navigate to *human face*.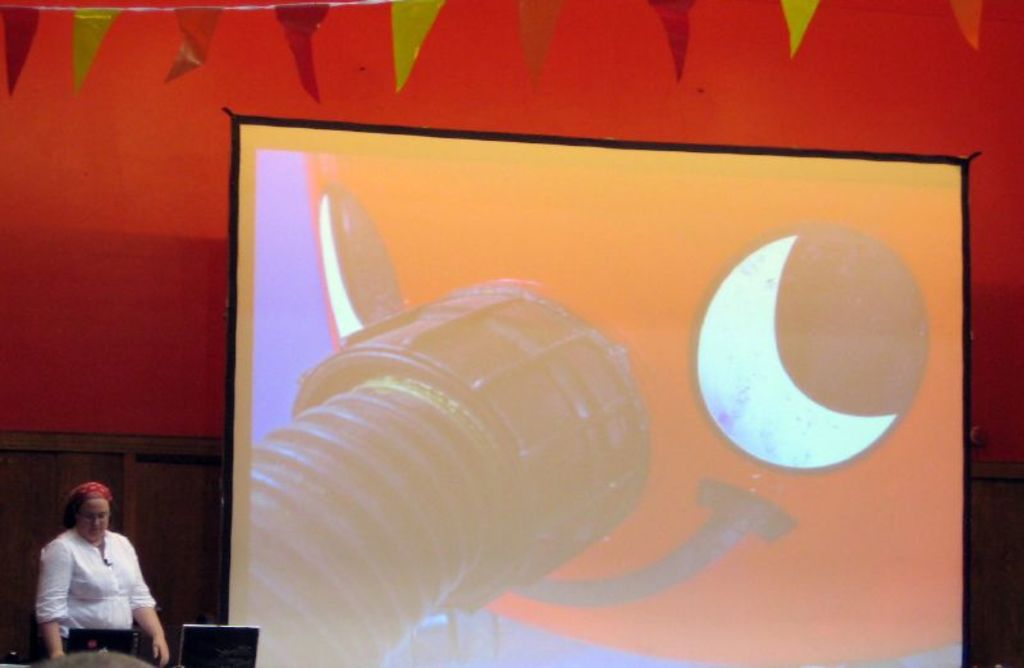
Navigation target: BBox(76, 495, 109, 543).
